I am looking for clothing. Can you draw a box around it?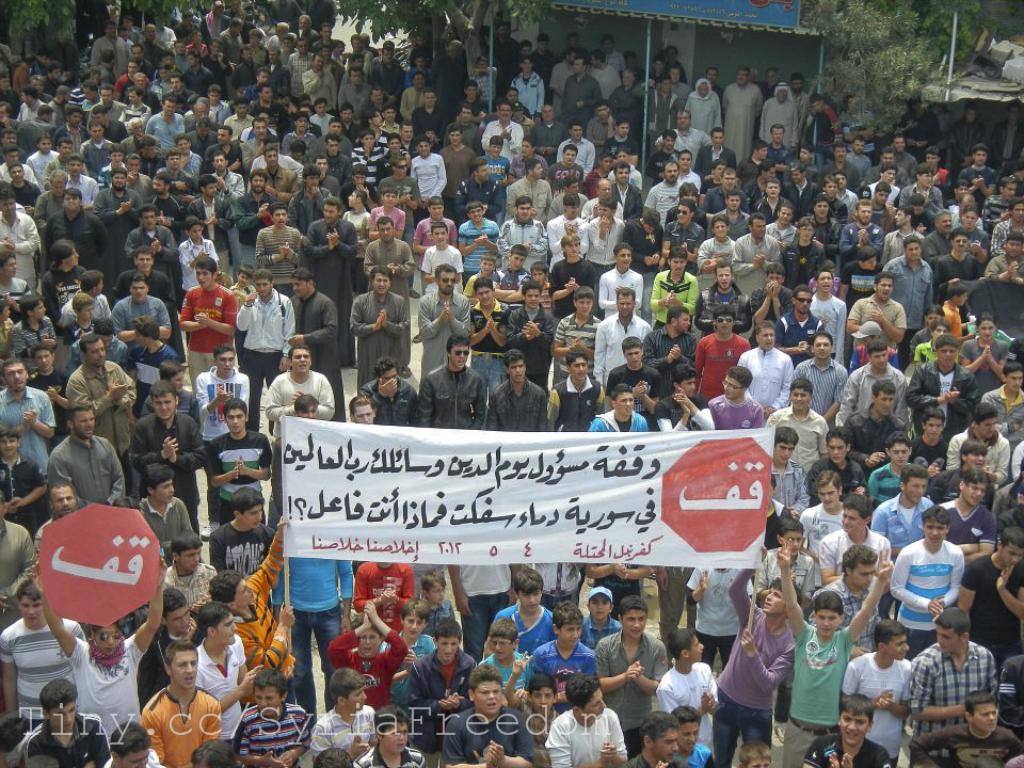
Sure, the bounding box is detection(0, 617, 92, 722).
